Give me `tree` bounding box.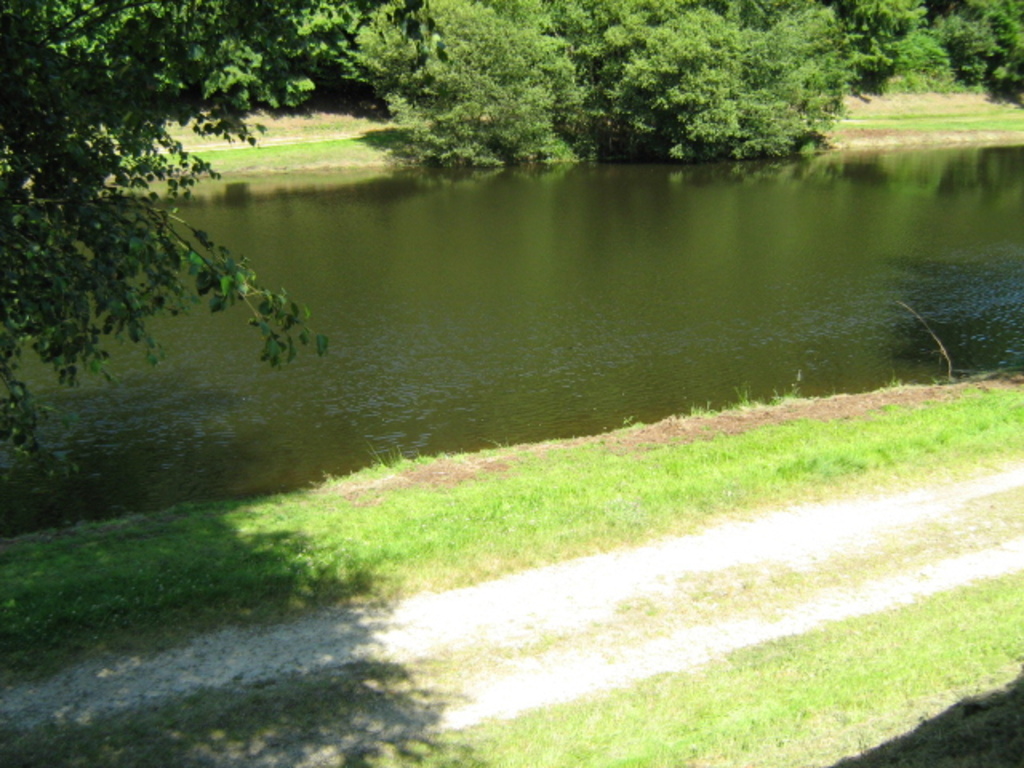
(848,0,936,88).
